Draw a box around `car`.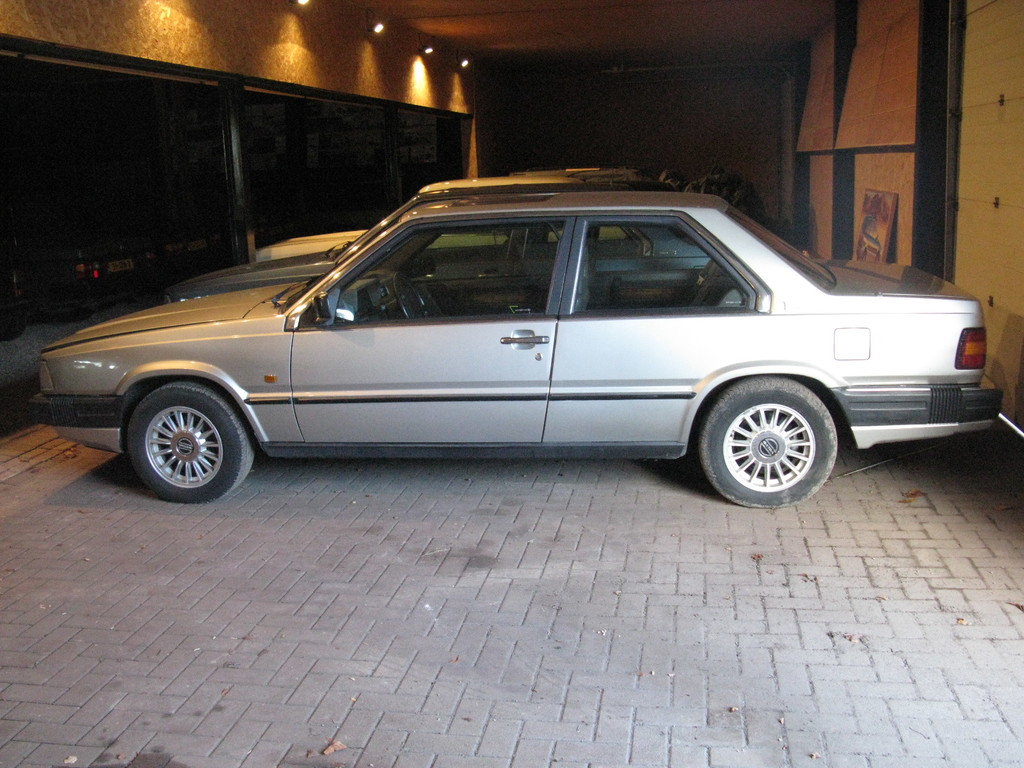
x1=0 y1=239 x2=29 y2=335.
